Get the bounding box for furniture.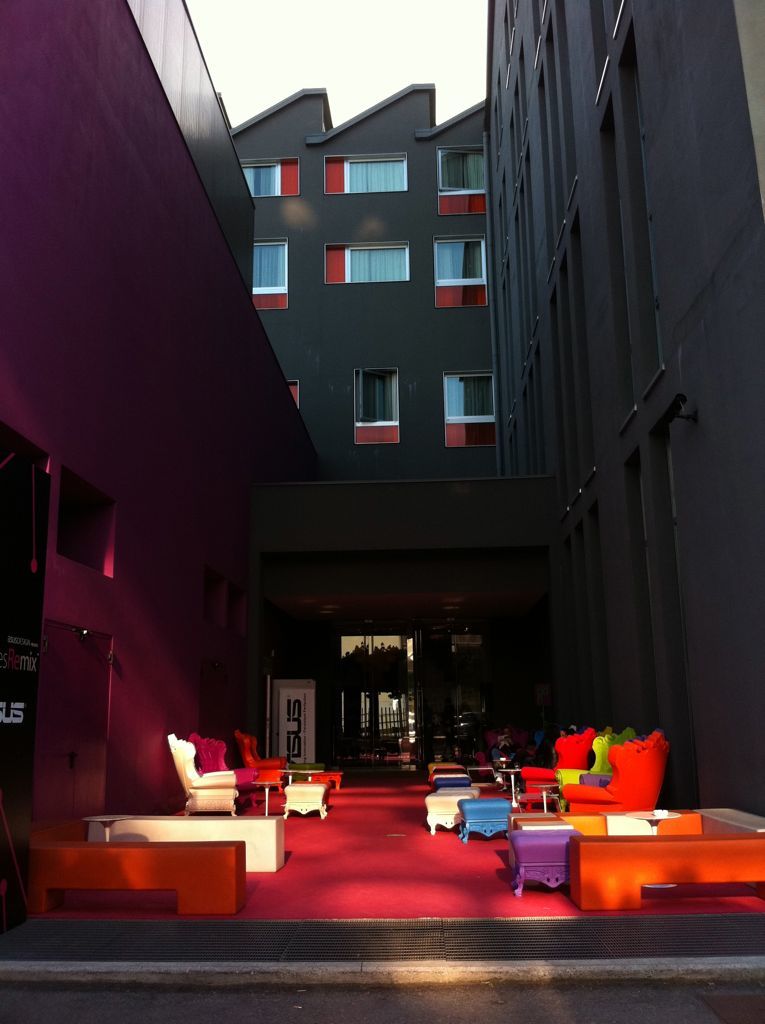
(35, 840, 244, 909).
